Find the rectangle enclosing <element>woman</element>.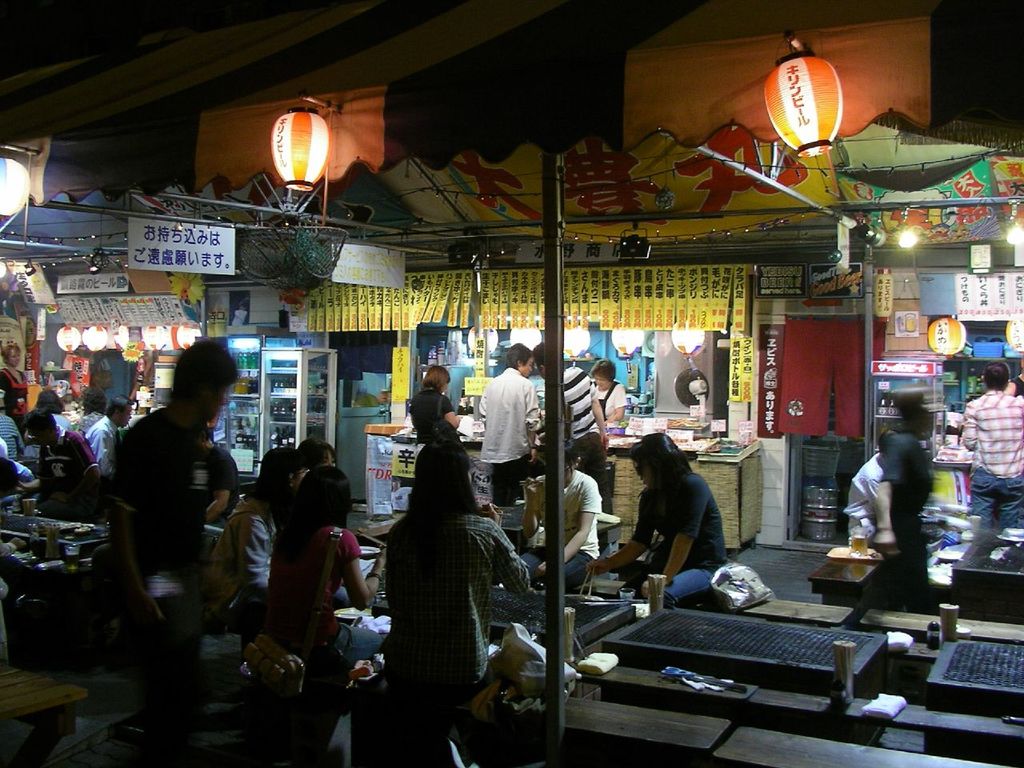
{"x1": 578, "y1": 426, "x2": 733, "y2": 614}.
